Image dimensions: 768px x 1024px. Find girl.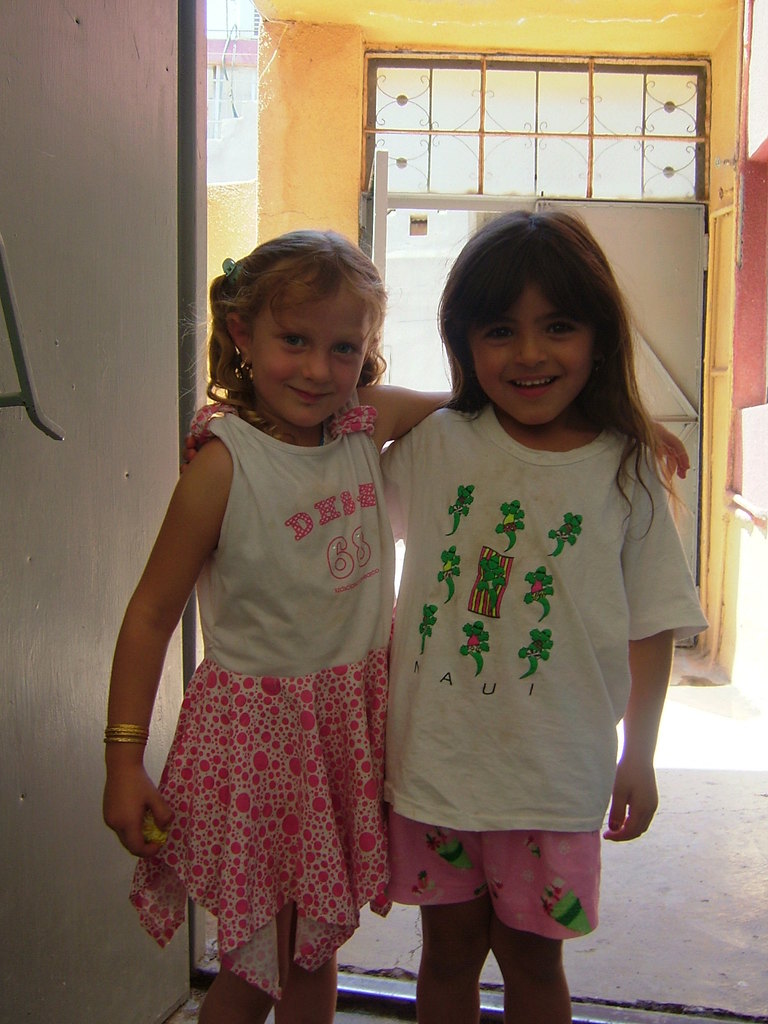
(x1=381, y1=200, x2=709, y2=1023).
